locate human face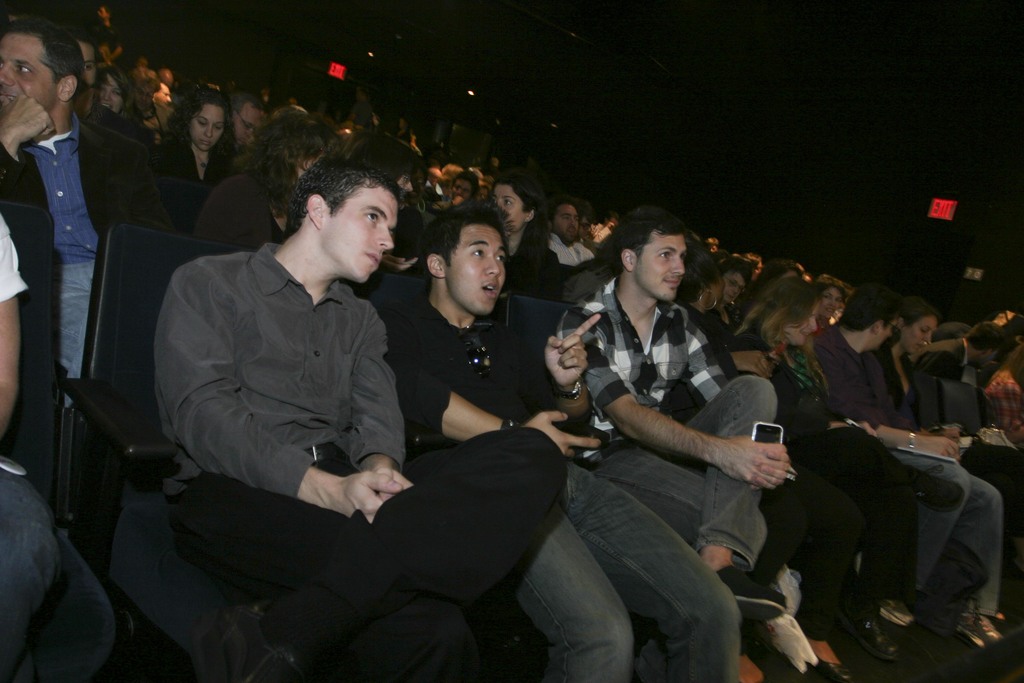
region(476, 188, 489, 200)
